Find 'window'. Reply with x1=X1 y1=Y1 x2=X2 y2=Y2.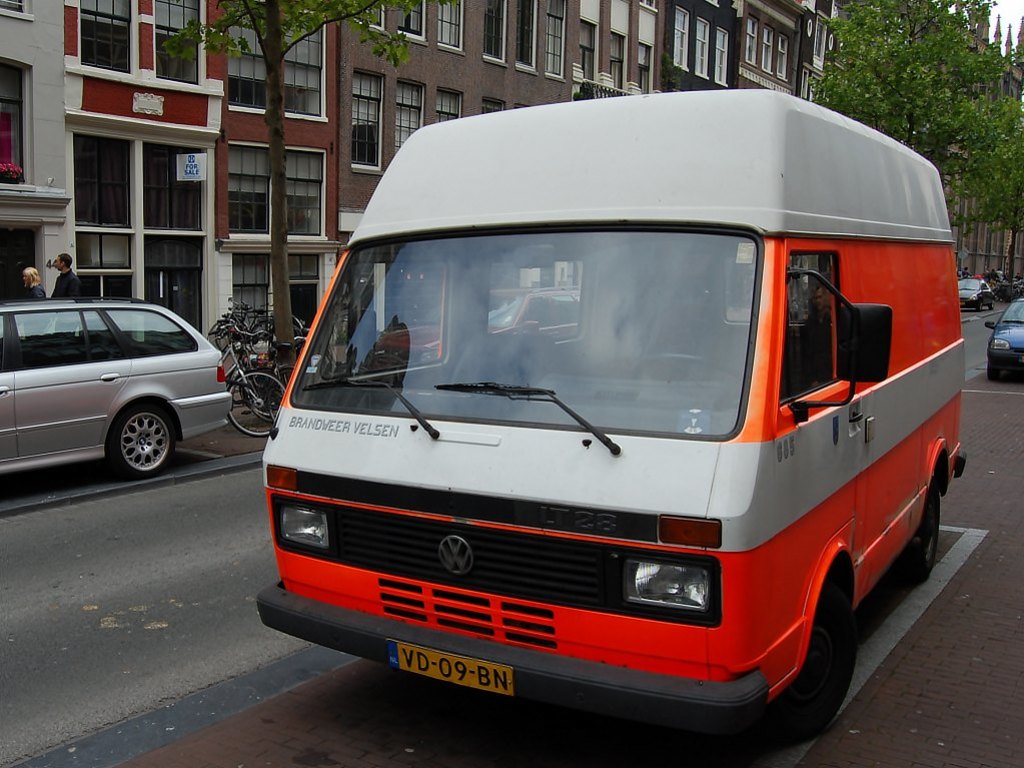
x1=714 y1=26 x2=733 y2=88.
